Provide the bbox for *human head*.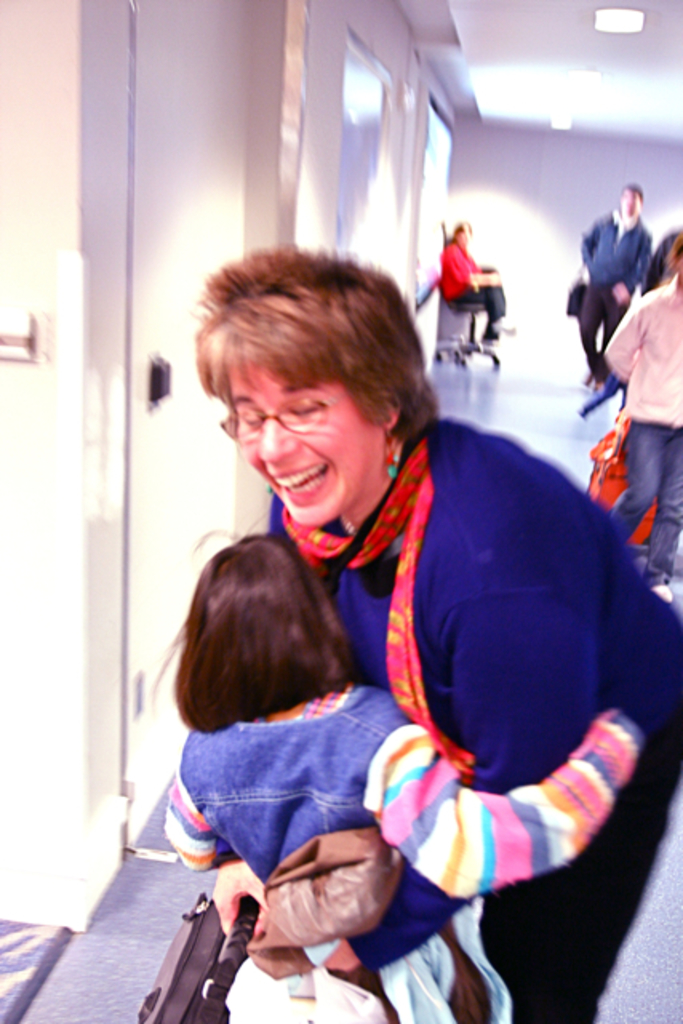
bbox(150, 512, 363, 741).
